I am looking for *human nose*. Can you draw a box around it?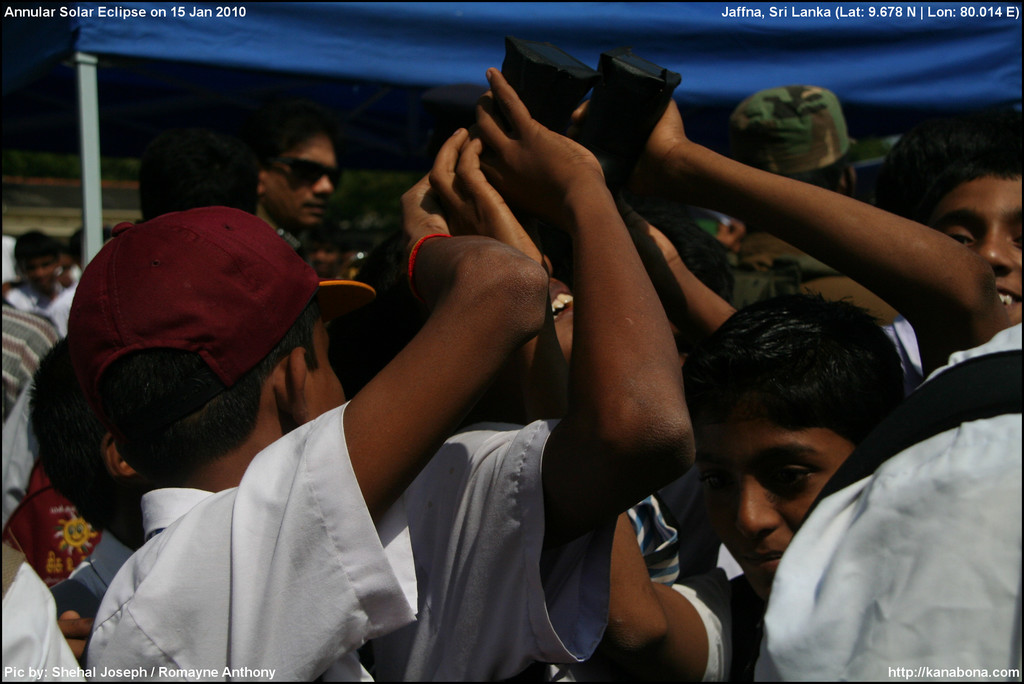
Sure, the bounding box is select_region(739, 475, 784, 542).
